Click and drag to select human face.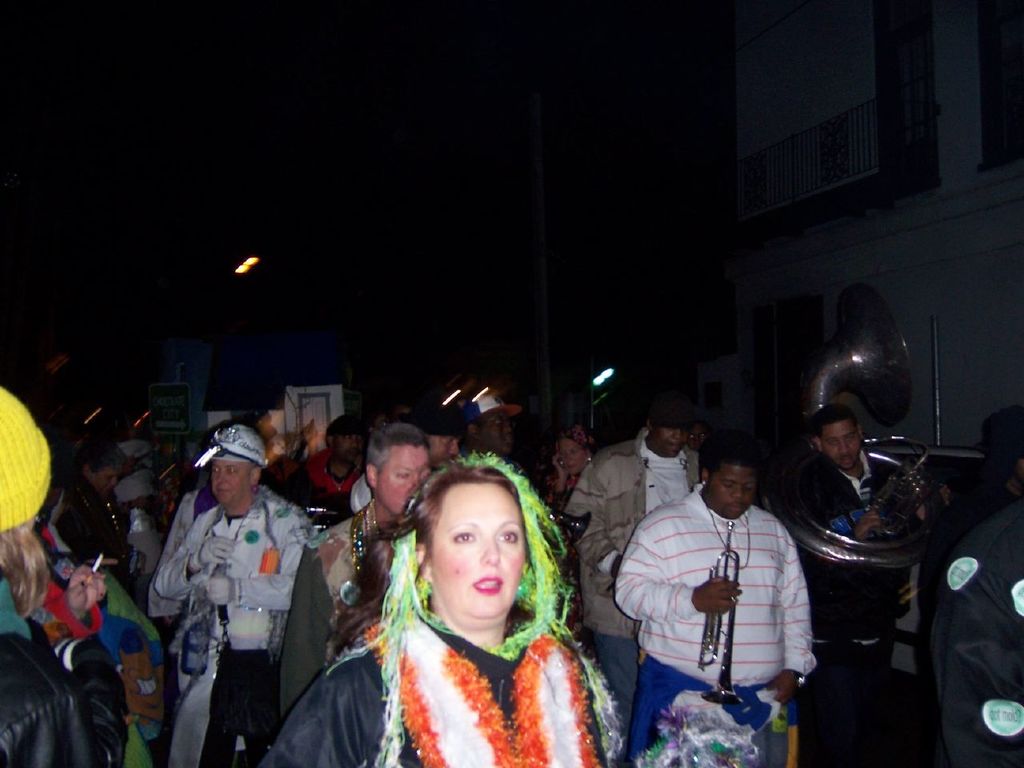
Selection: 94, 474, 119, 491.
